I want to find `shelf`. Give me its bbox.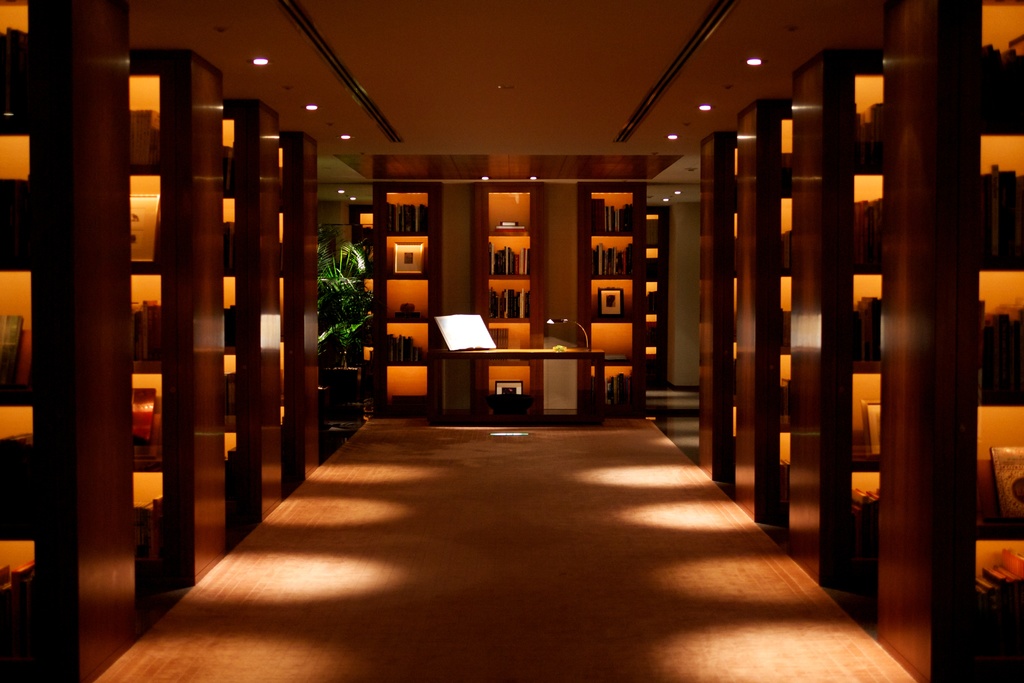
region(0, 0, 20, 119).
